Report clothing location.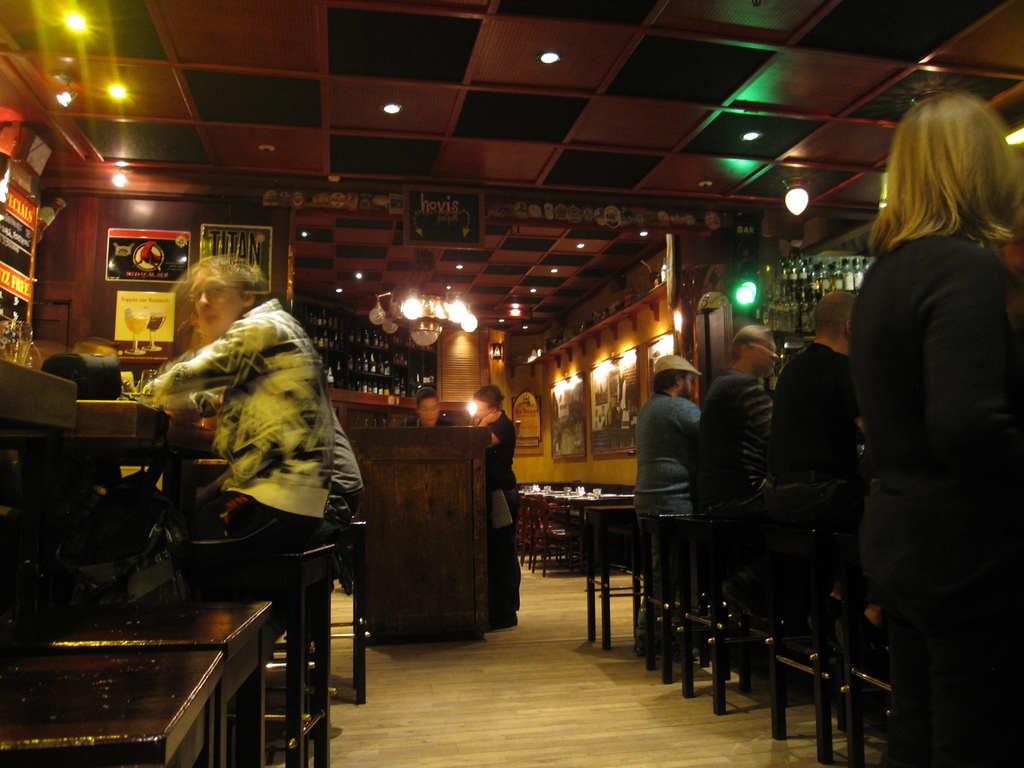
Report: (x1=860, y1=233, x2=1023, y2=726).
